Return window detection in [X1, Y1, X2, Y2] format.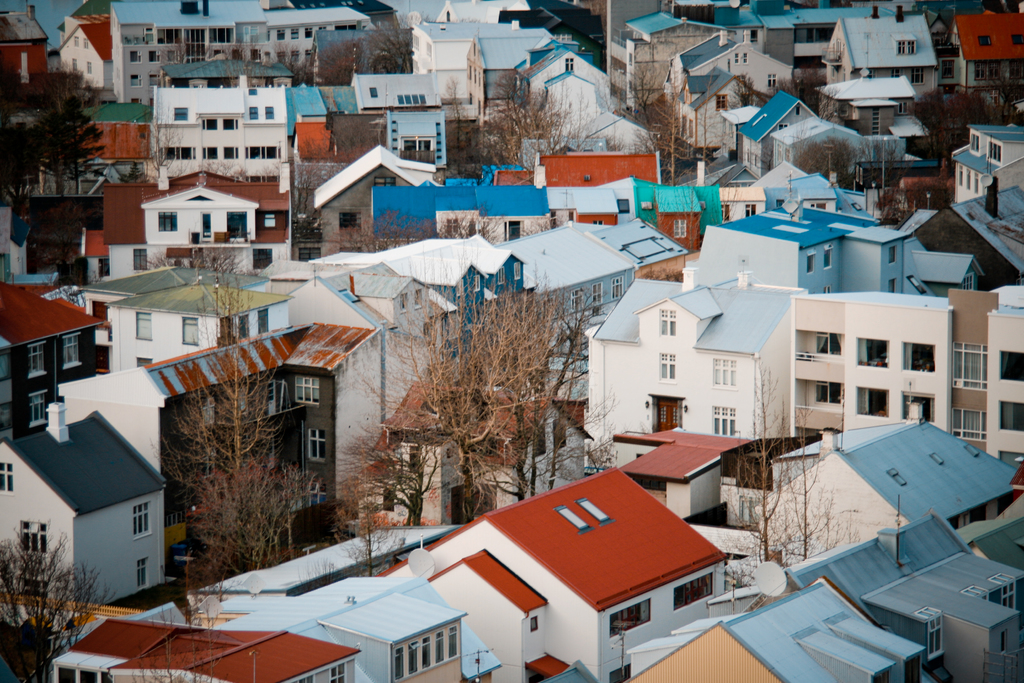
[295, 370, 321, 408].
